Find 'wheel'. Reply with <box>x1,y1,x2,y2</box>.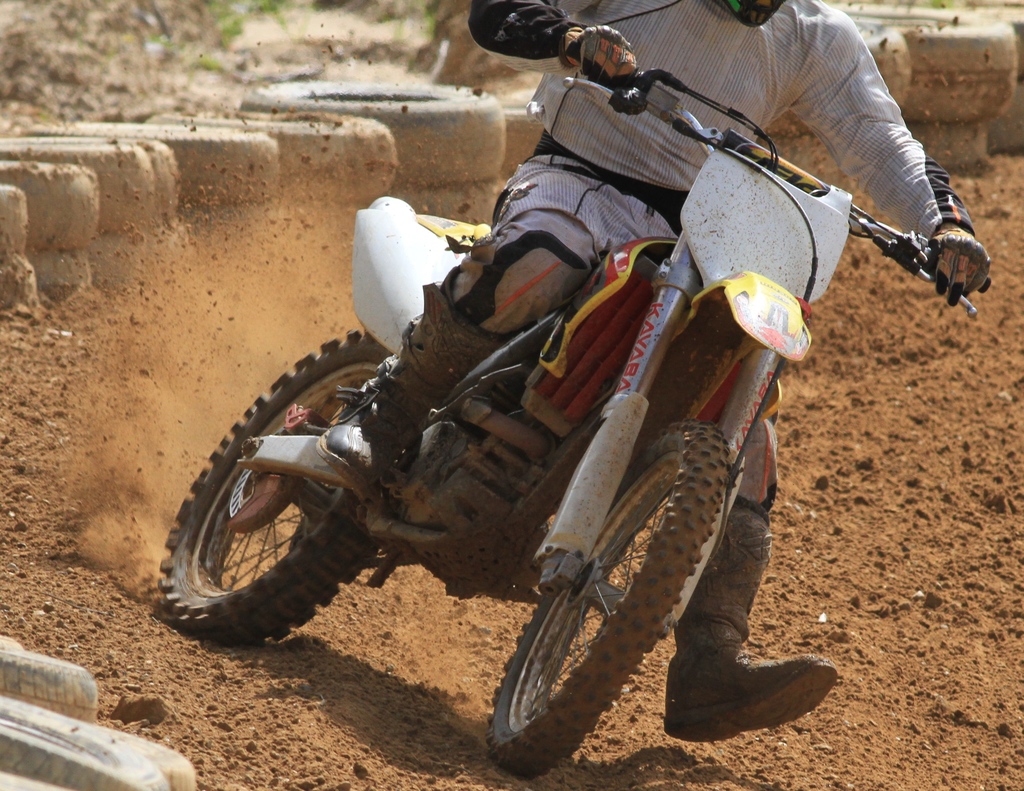
<box>161,330,393,647</box>.
